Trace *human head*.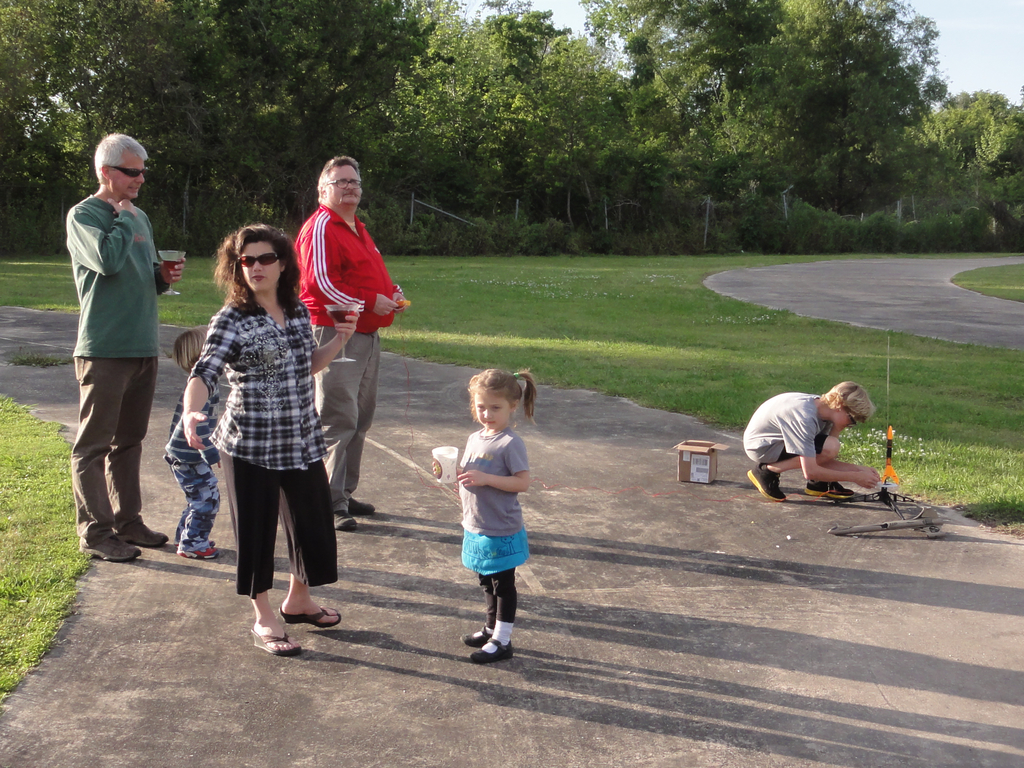
Traced to rect(463, 368, 523, 430).
